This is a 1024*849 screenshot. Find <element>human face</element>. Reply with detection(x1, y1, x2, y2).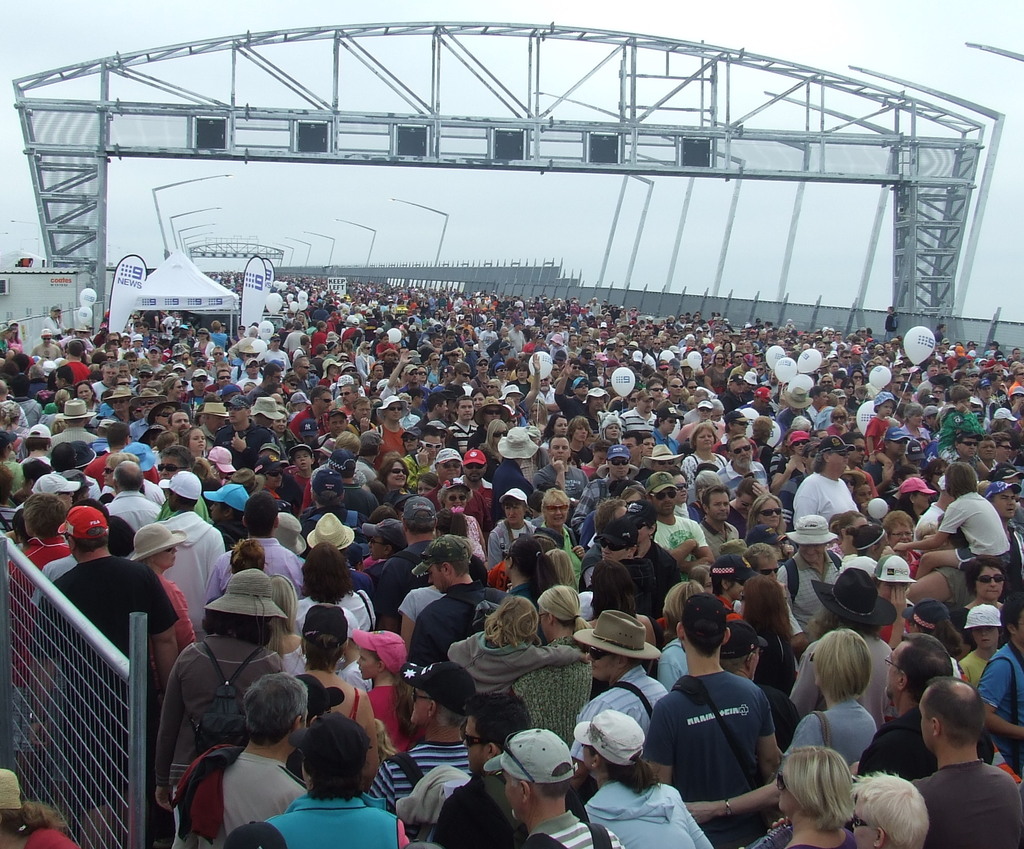
detection(890, 438, 906, 454).
